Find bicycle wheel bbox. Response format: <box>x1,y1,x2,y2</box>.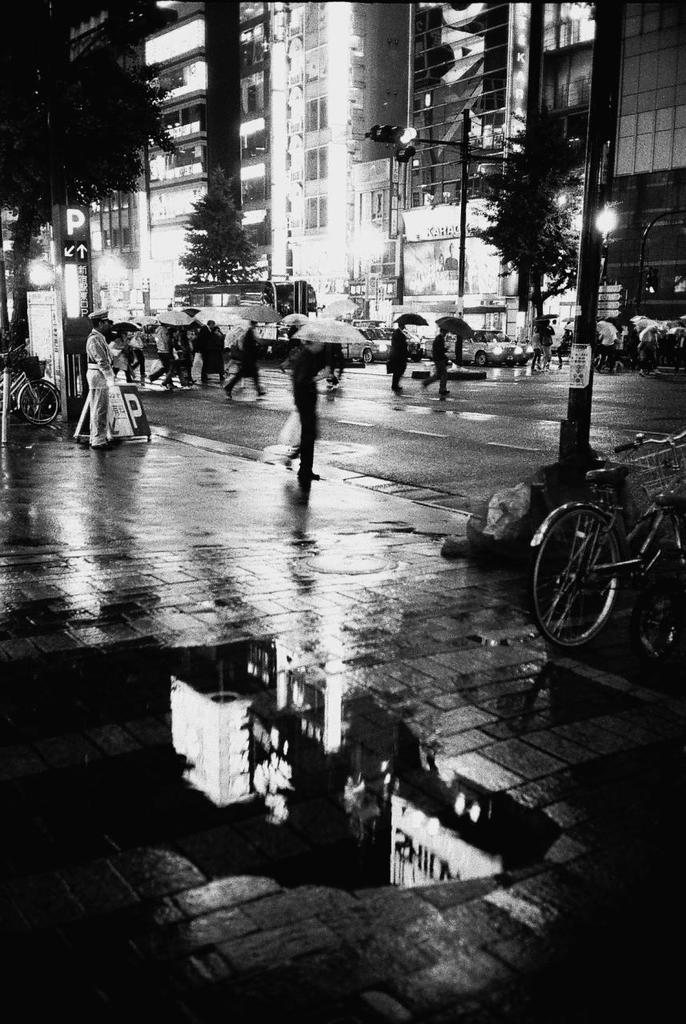
<box>667,502,685,625</box>.
